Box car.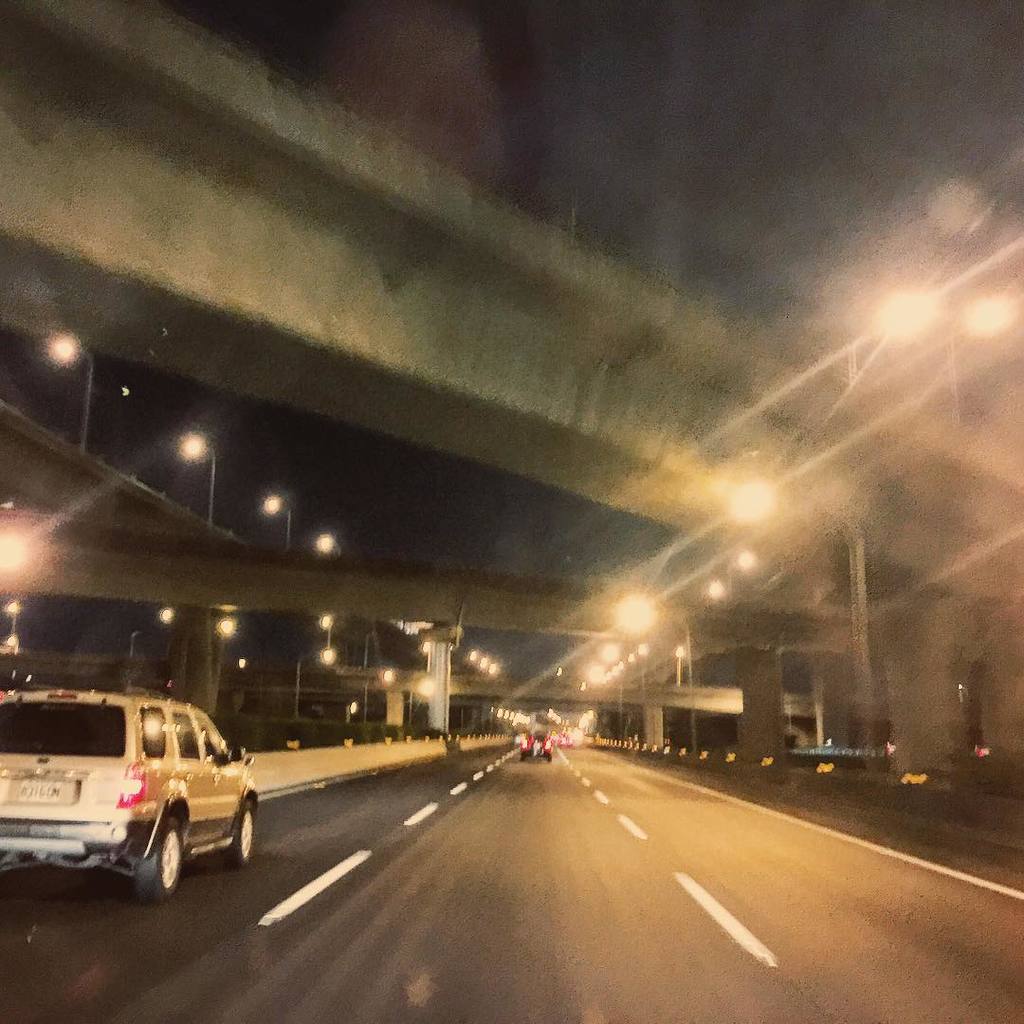
{"x1": 557, "y1": 731, "x2": 573, "y2": 747}.
